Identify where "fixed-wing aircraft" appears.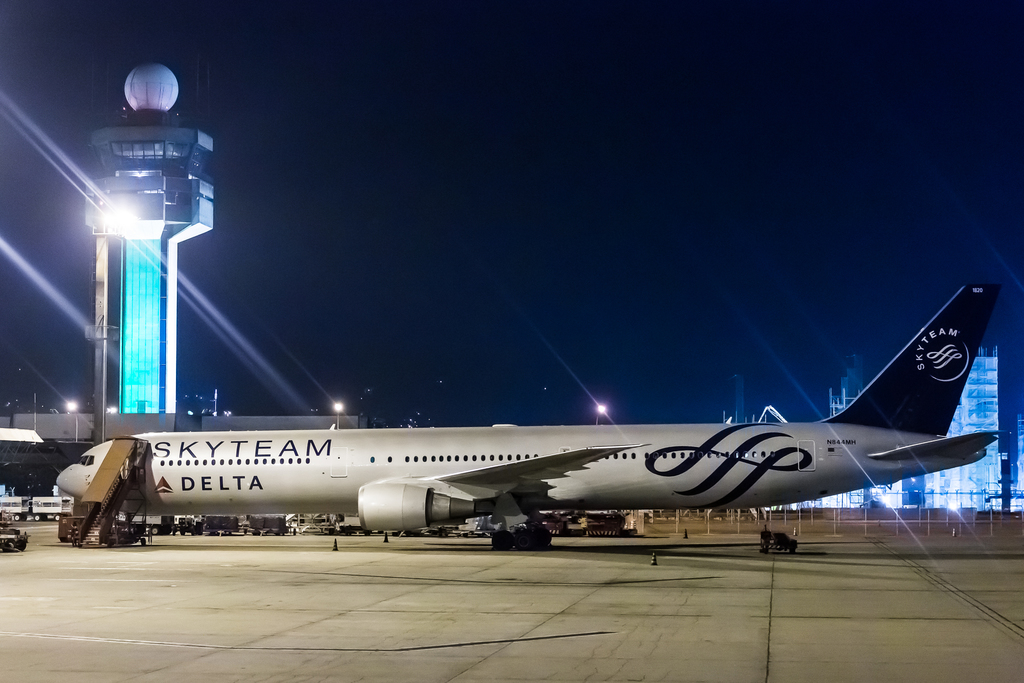
Appears at region(52, 286, 1018, 550).
